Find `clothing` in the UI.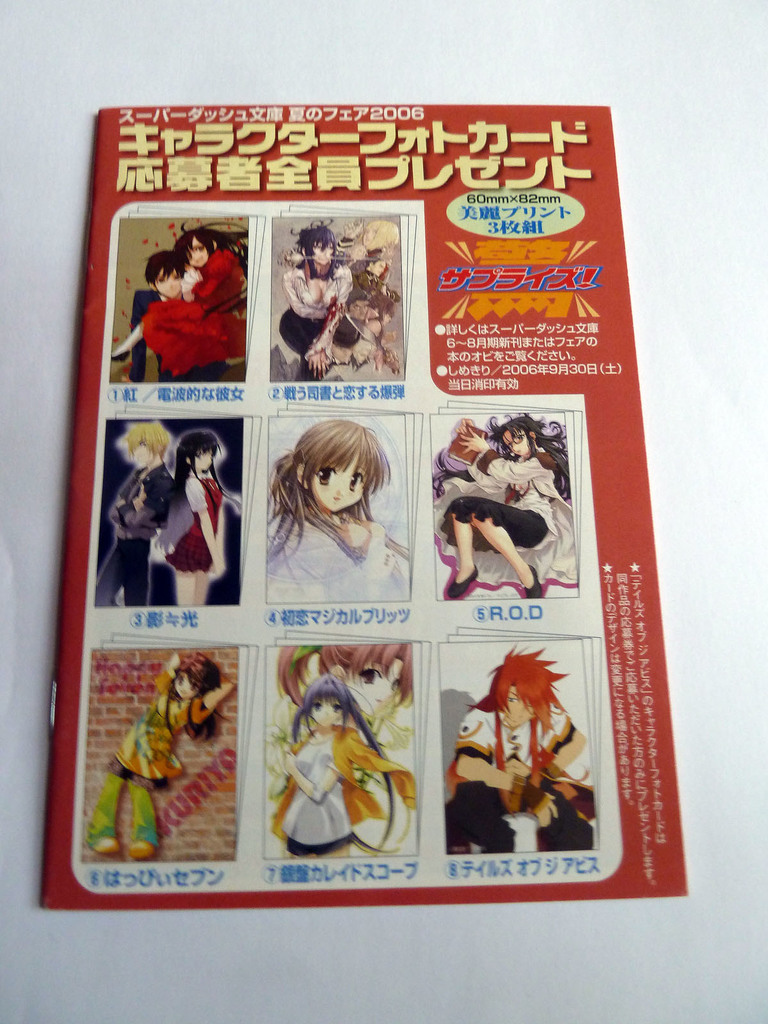
UI element at [88, 673, 218, 852].
